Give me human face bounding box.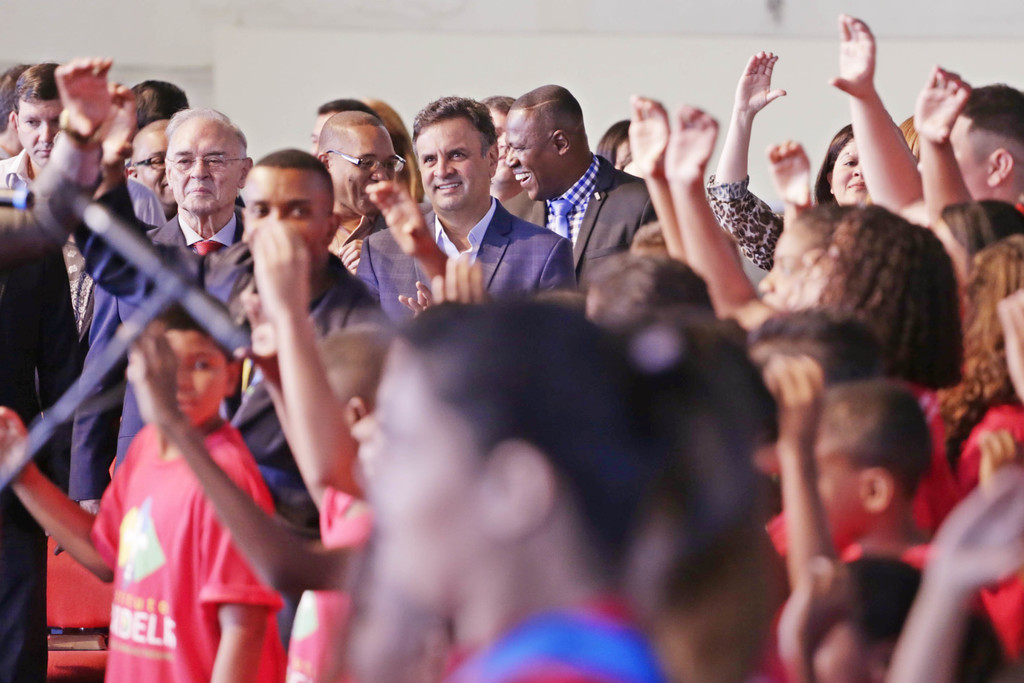
box(243, 166, 328, 266).
